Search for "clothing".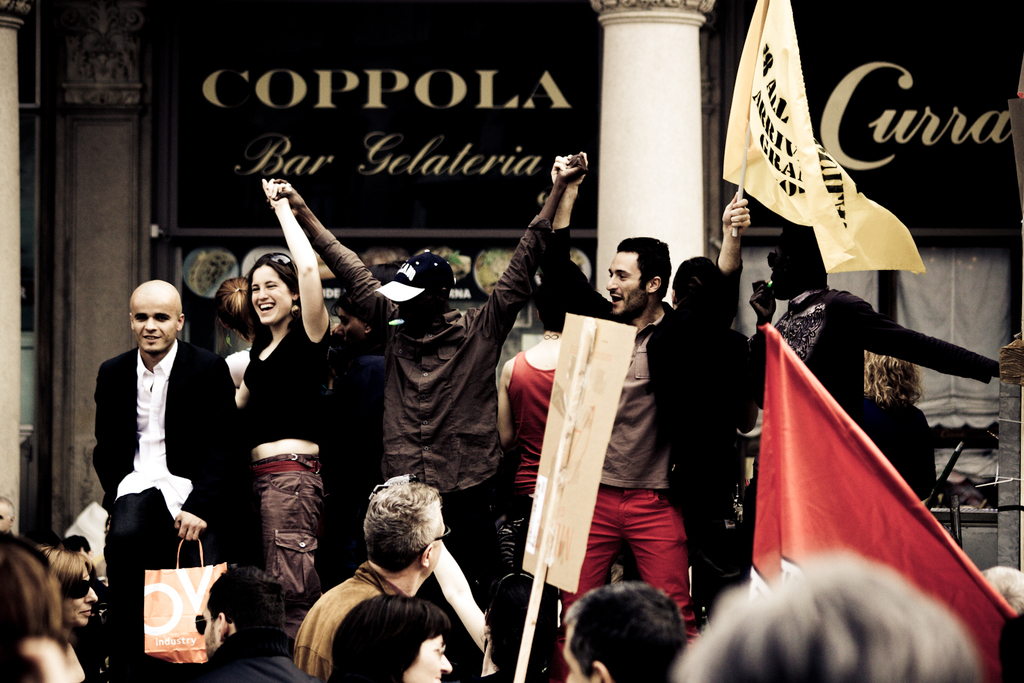
Found at (left=301, top=202, right=555, bottom=496).
